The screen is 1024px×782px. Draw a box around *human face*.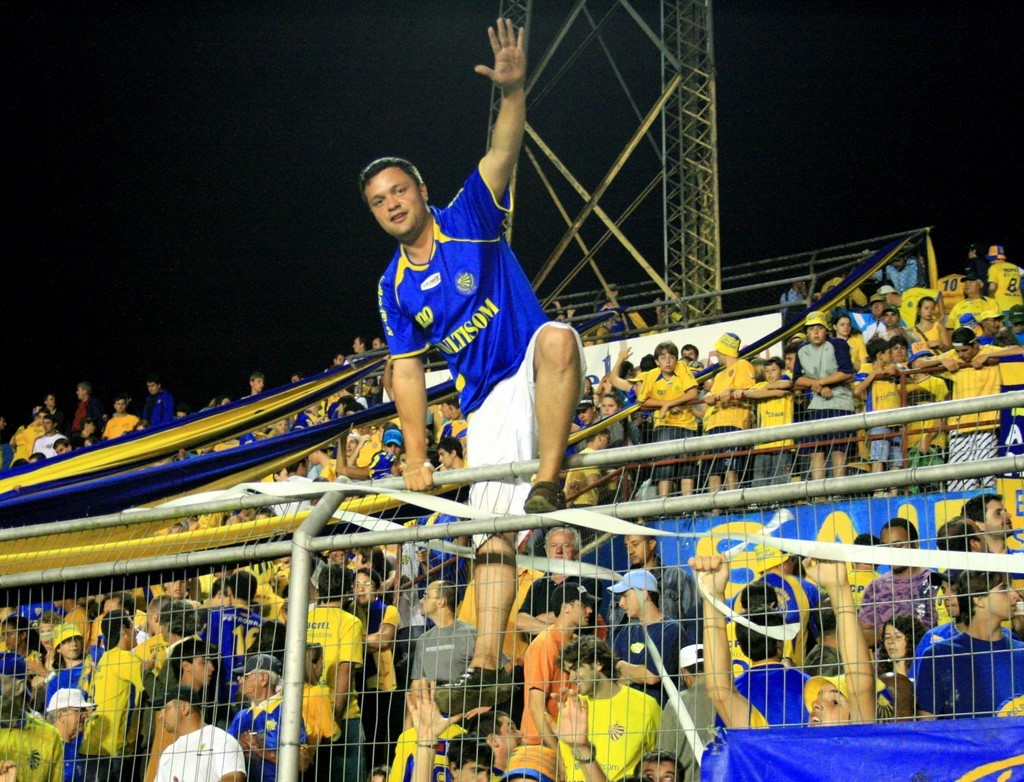
l=887, t=625, r=908, b=661.
